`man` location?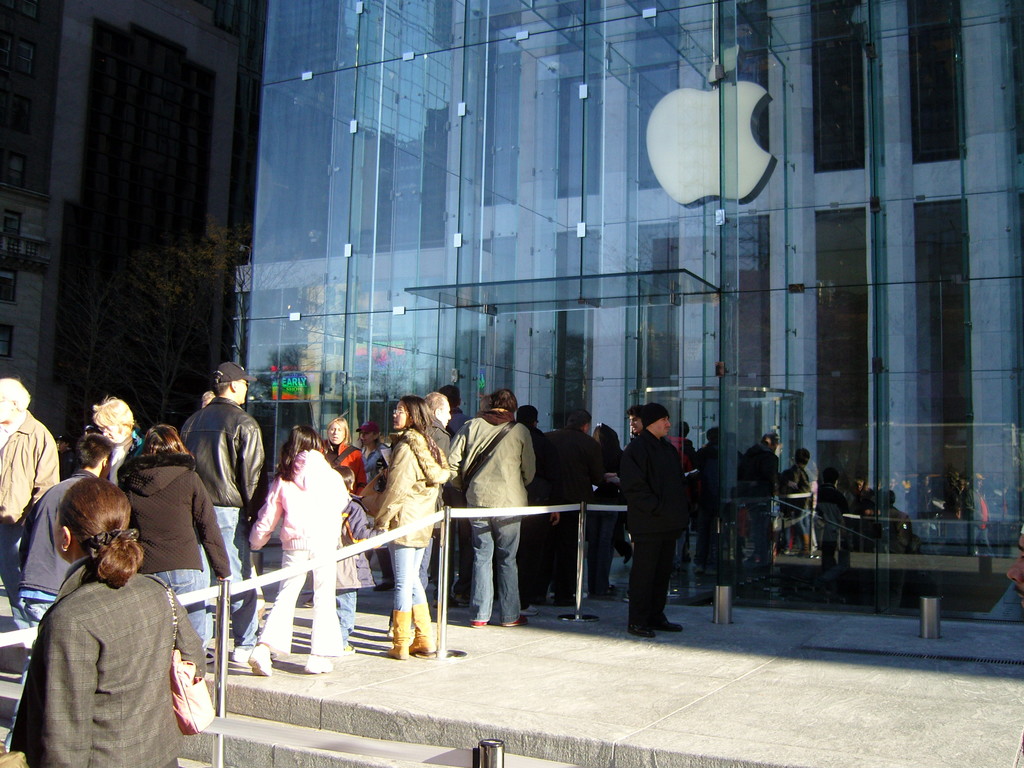
box=[620, 399, 694, 637]
